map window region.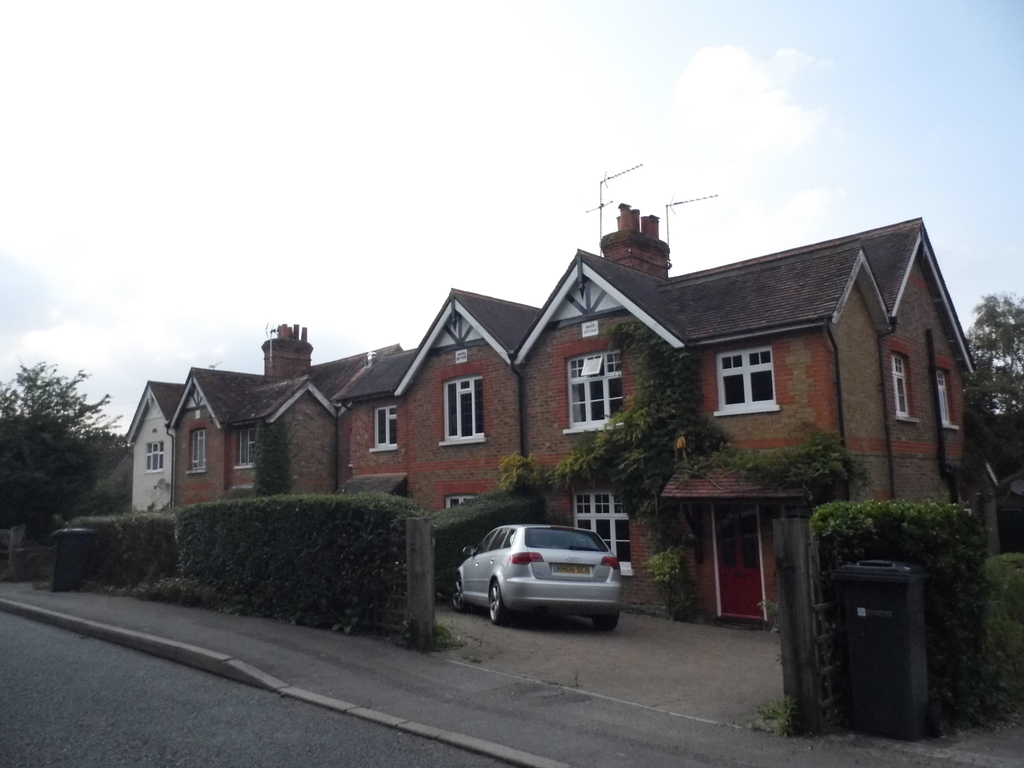
Mapped to (576, 490, 641, 580).
